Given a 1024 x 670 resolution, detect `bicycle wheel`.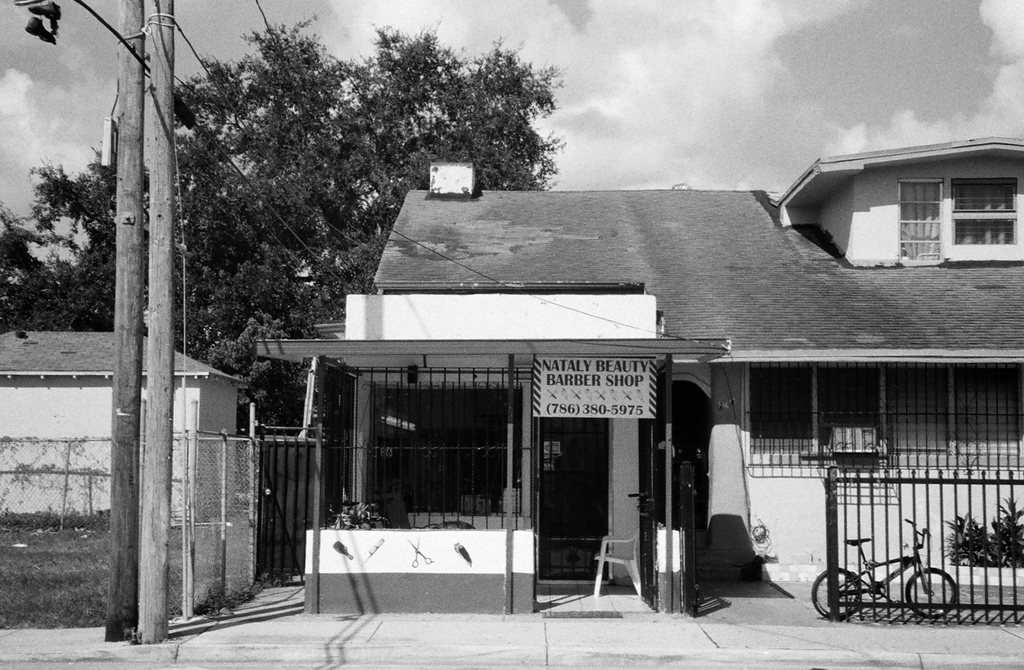
rect(813, 569, 866, 620).
